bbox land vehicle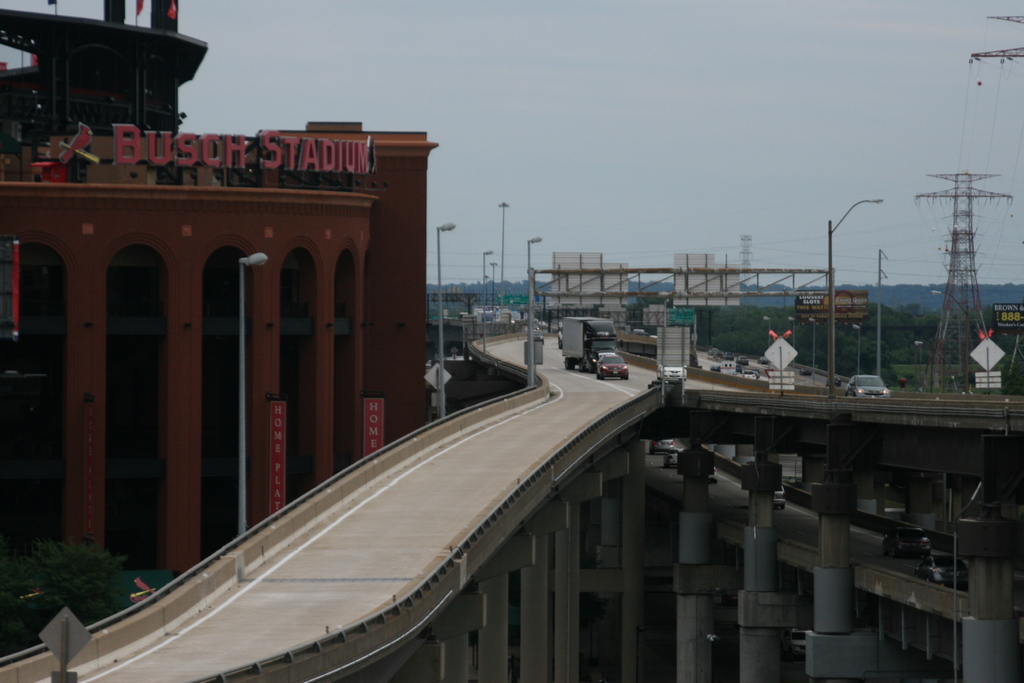
rect(805, 371, 810, 372)
